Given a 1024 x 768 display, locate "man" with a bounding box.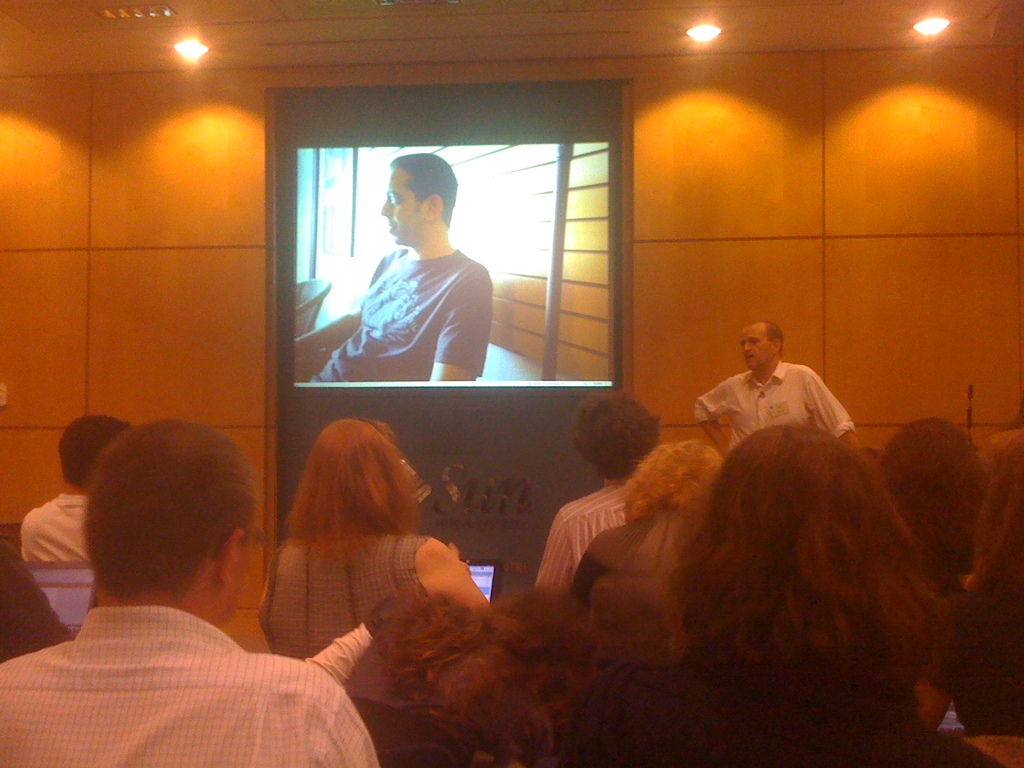
Located: 308, 150, 494, 383.
